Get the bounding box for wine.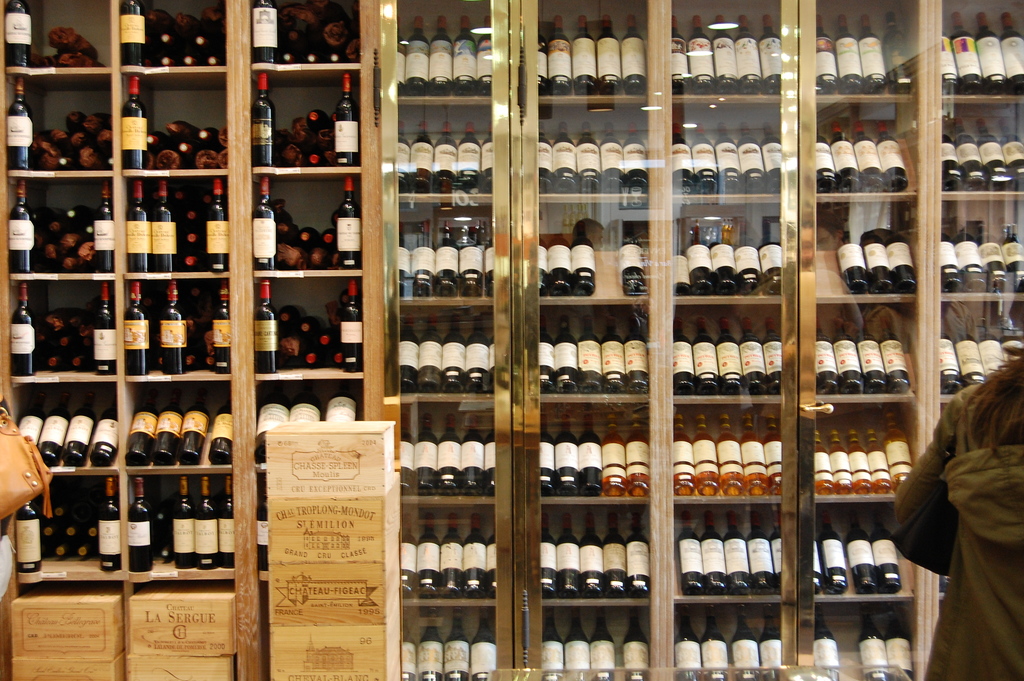
Rect(982, 11, 1006, 94).
